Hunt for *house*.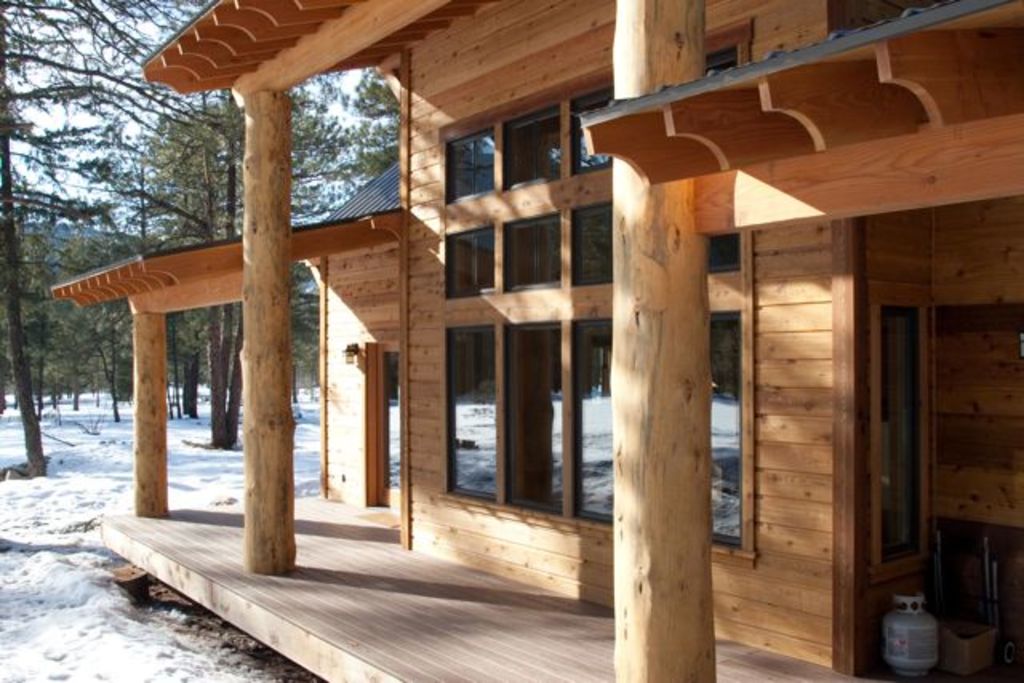
Hunted down at Rect(48, 0, 1022, 681).
